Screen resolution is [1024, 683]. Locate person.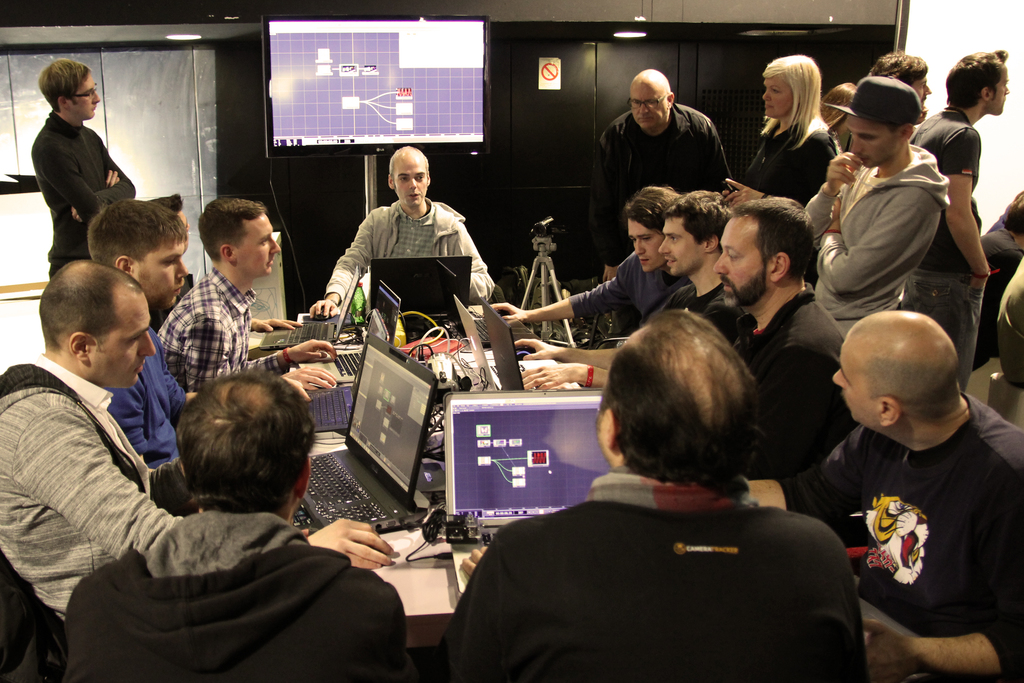
BBox(748, 51, 848, 208).
